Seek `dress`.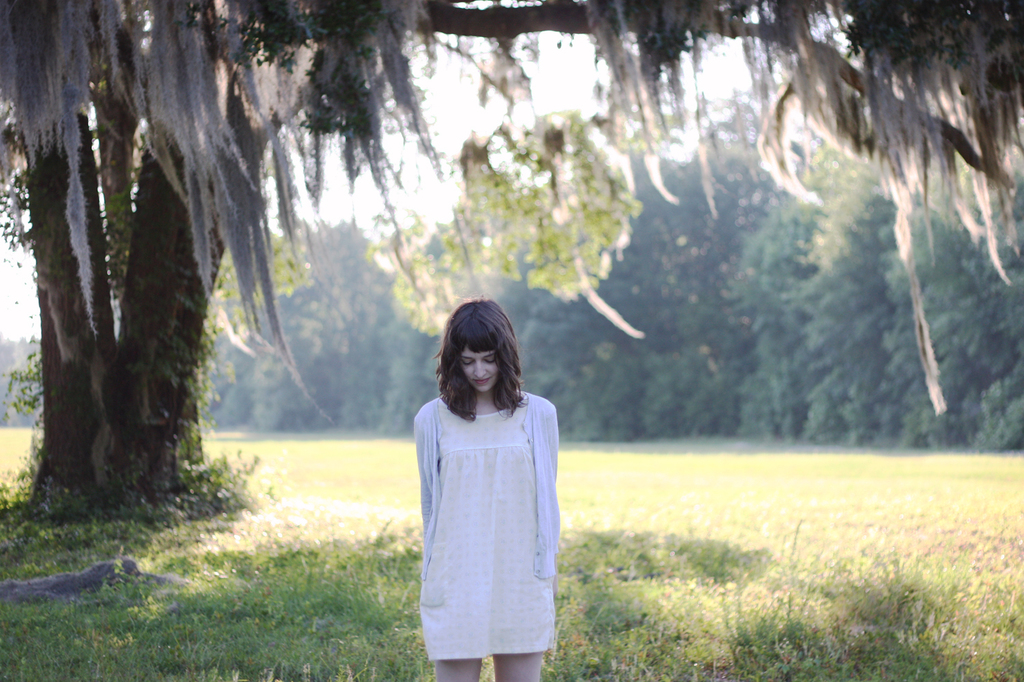
detection(421, 393, 554, 660).
